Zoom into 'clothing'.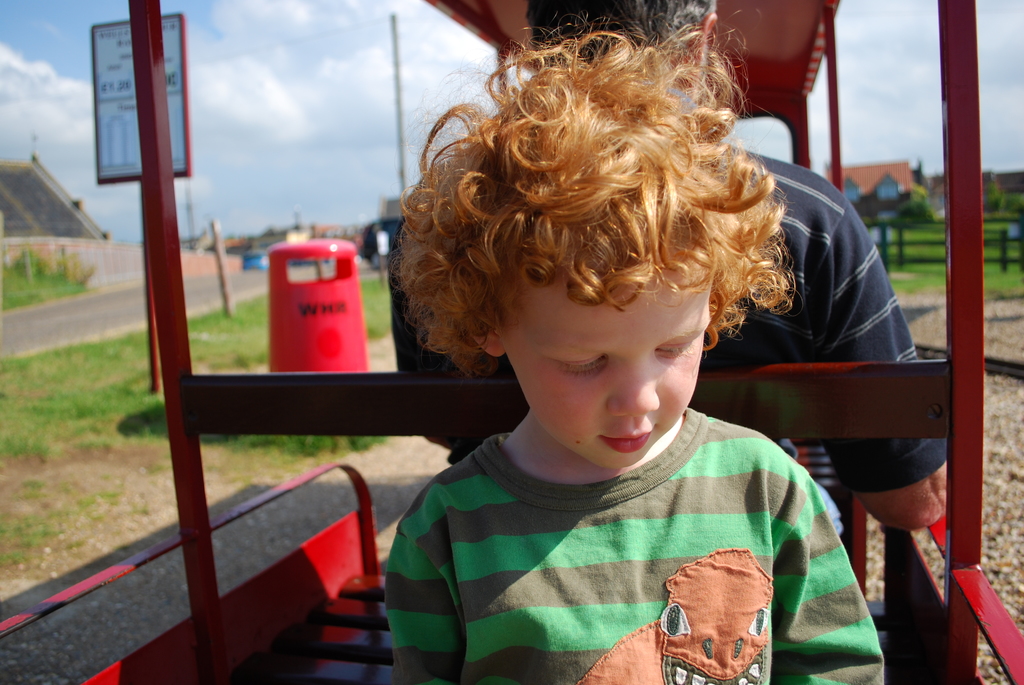
Zoom target: box=[342, 390, 883, 670].
